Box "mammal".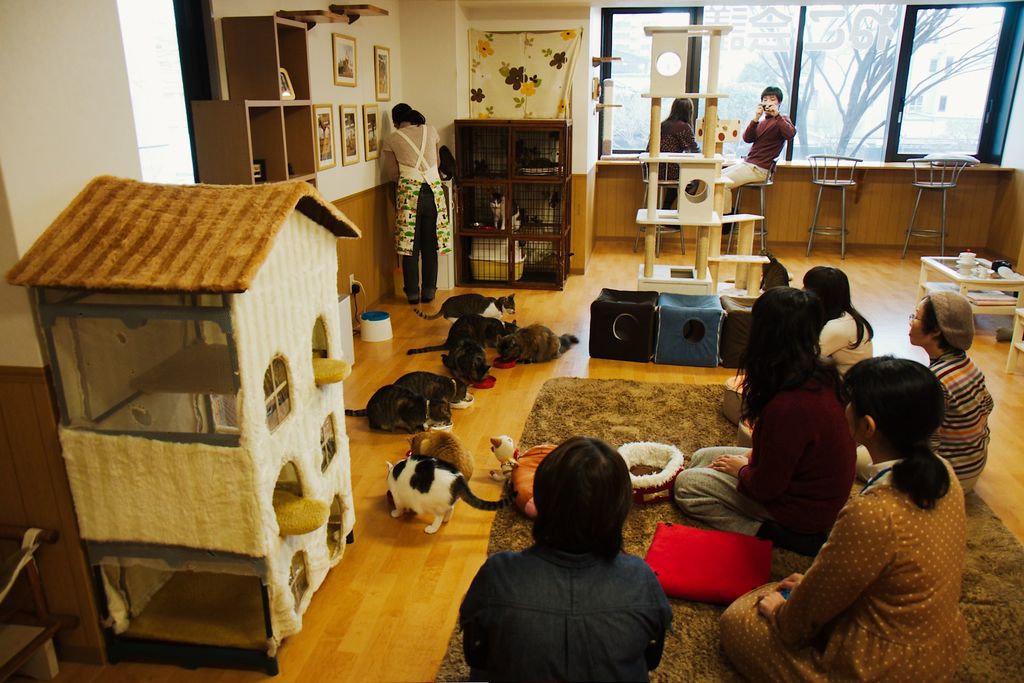
[left=673, top=289, right=853, bottom=547].
